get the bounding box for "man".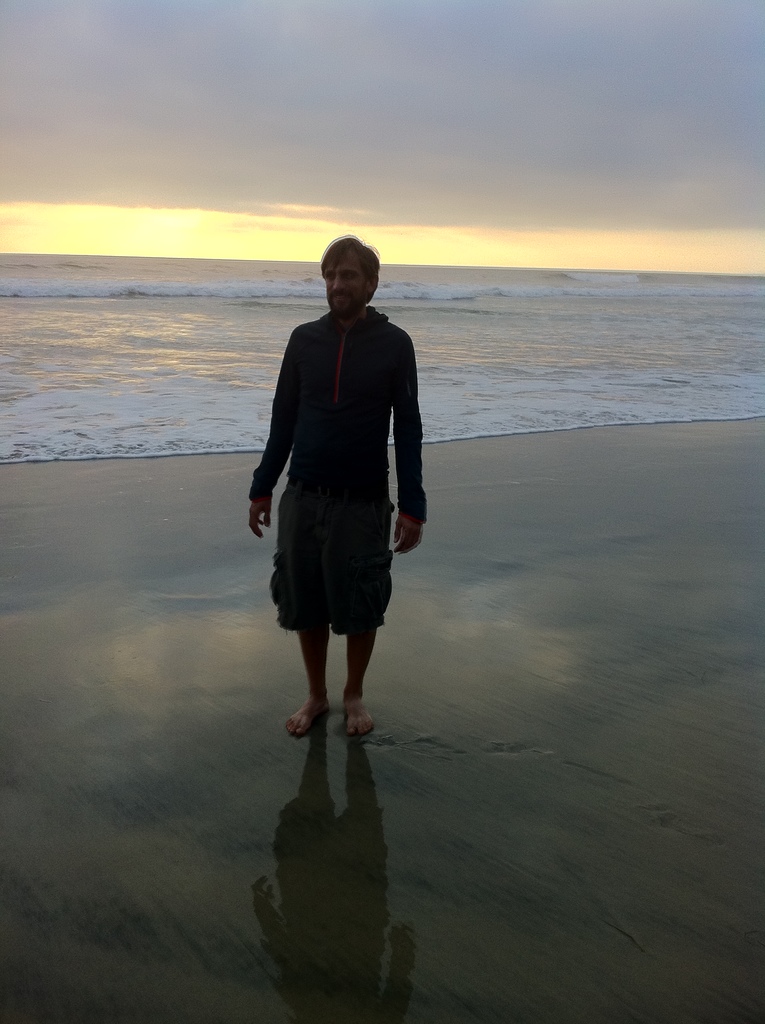
bbox=(246, 241, 426, 760).
